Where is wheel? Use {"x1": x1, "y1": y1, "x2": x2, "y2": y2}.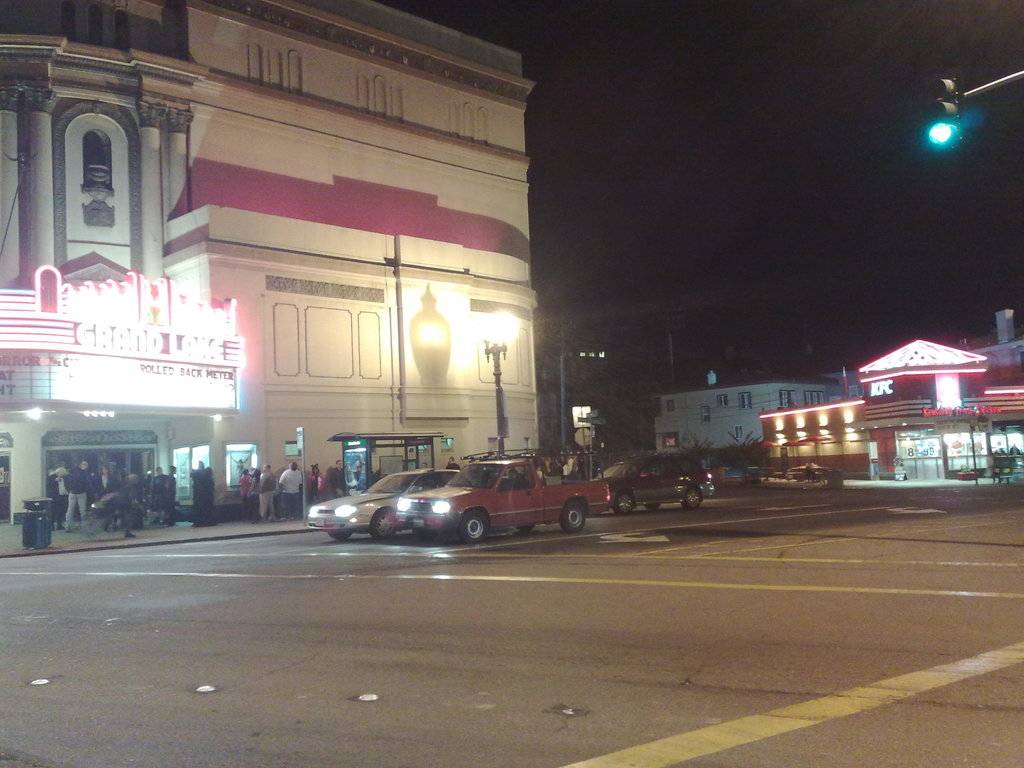
{"x1": 616, "y1": 493, "x2": 634, "y2": 513}.
